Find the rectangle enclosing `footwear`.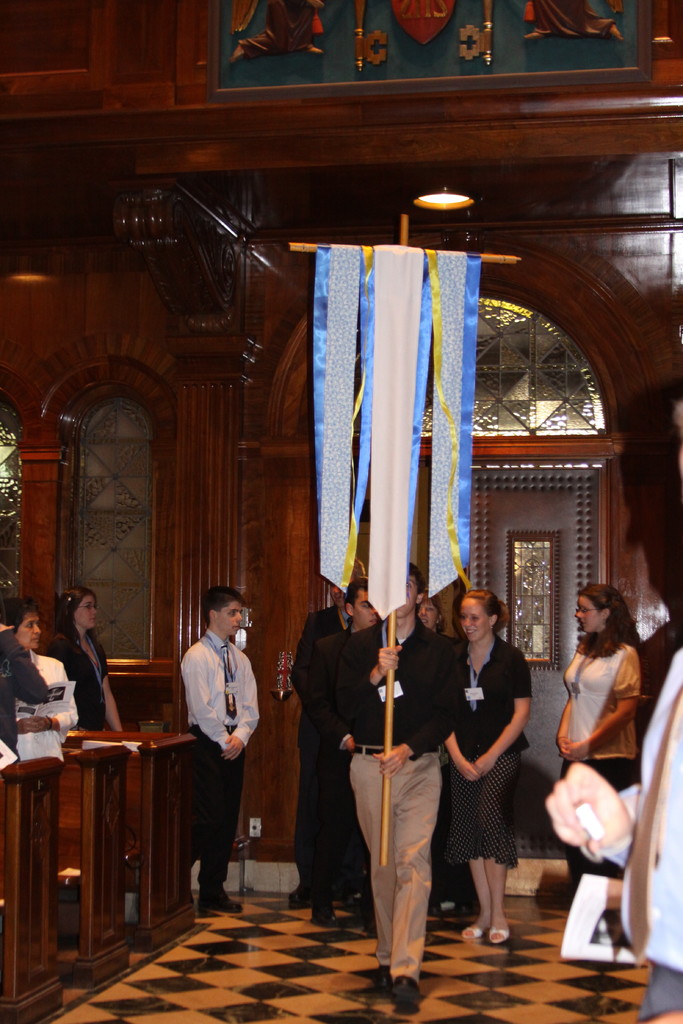
select_region(465, 925, 486, 939).
